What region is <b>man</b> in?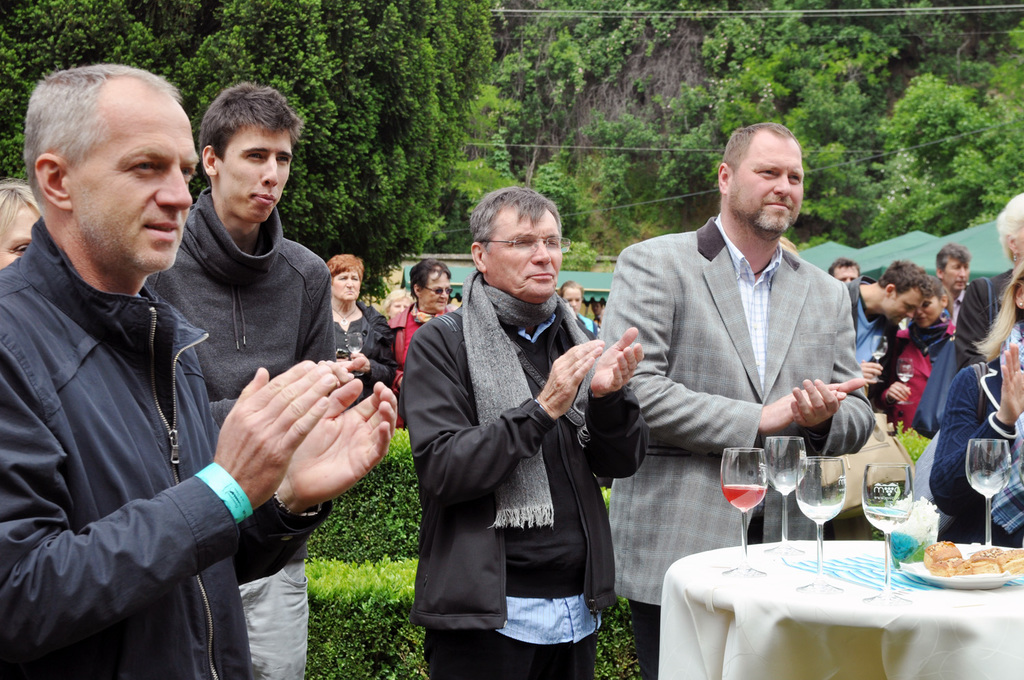
locate(0, 61, 400, 679).
